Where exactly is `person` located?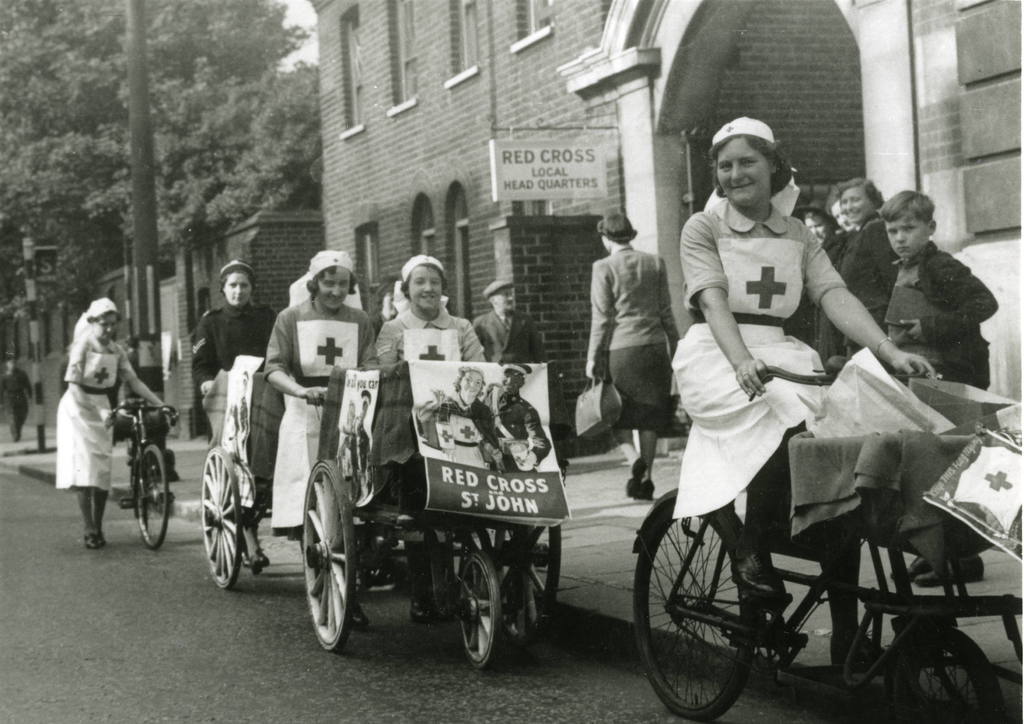
Its bounding box is crop(376, 250, 488, 362).
